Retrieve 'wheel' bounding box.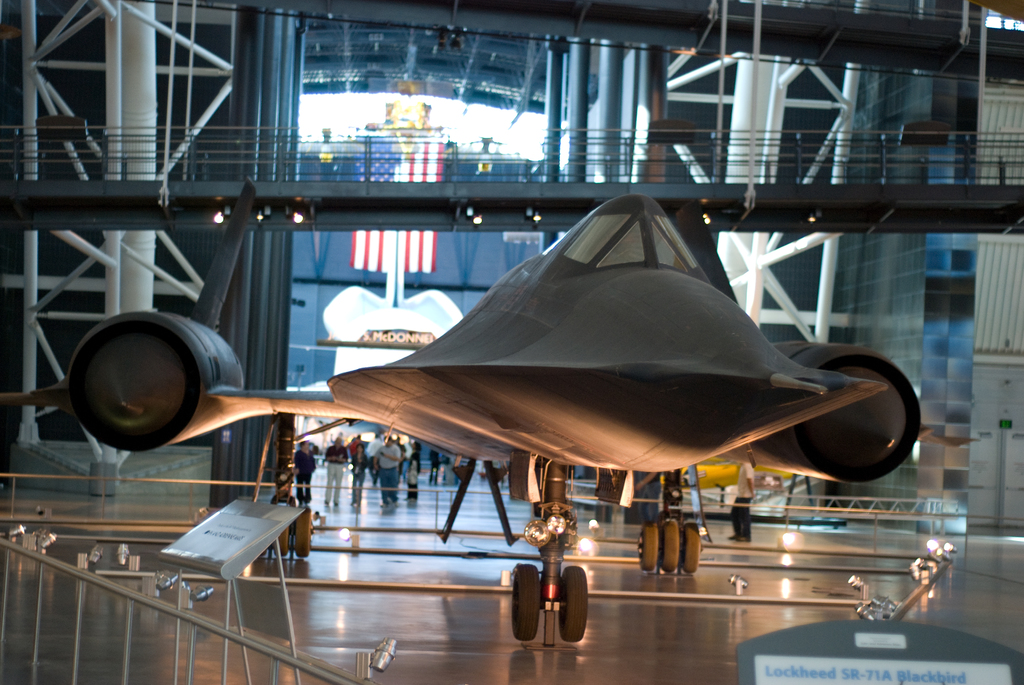
Bounding box: pyautogui.locateOnScreen(662, 519, 681, 574).
